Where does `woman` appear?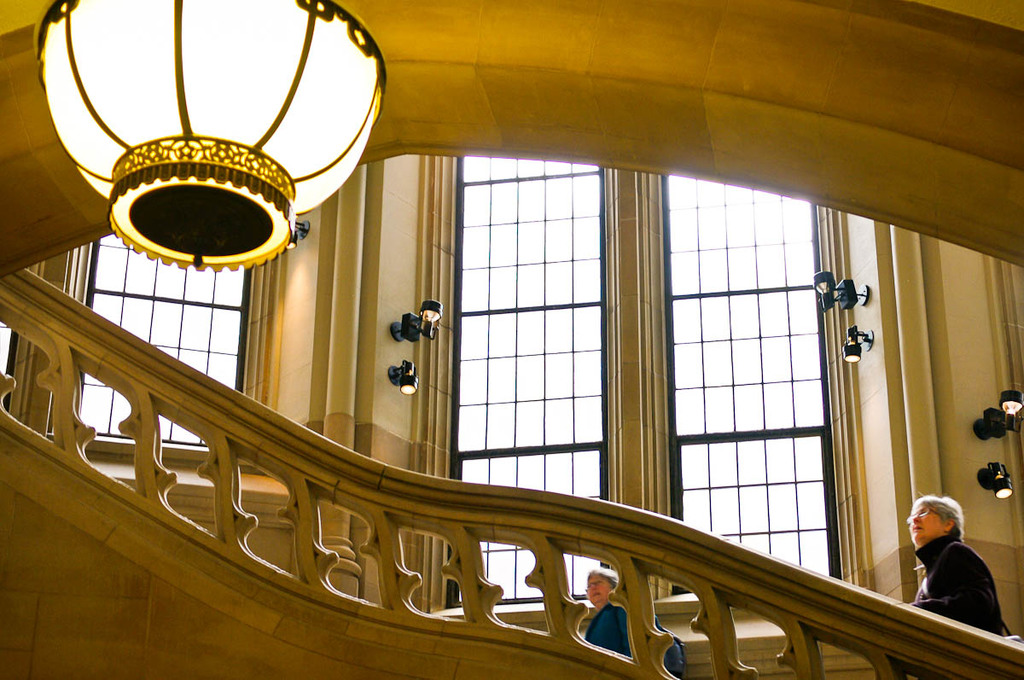
Appears at detection(584, 567, 692, 677).
